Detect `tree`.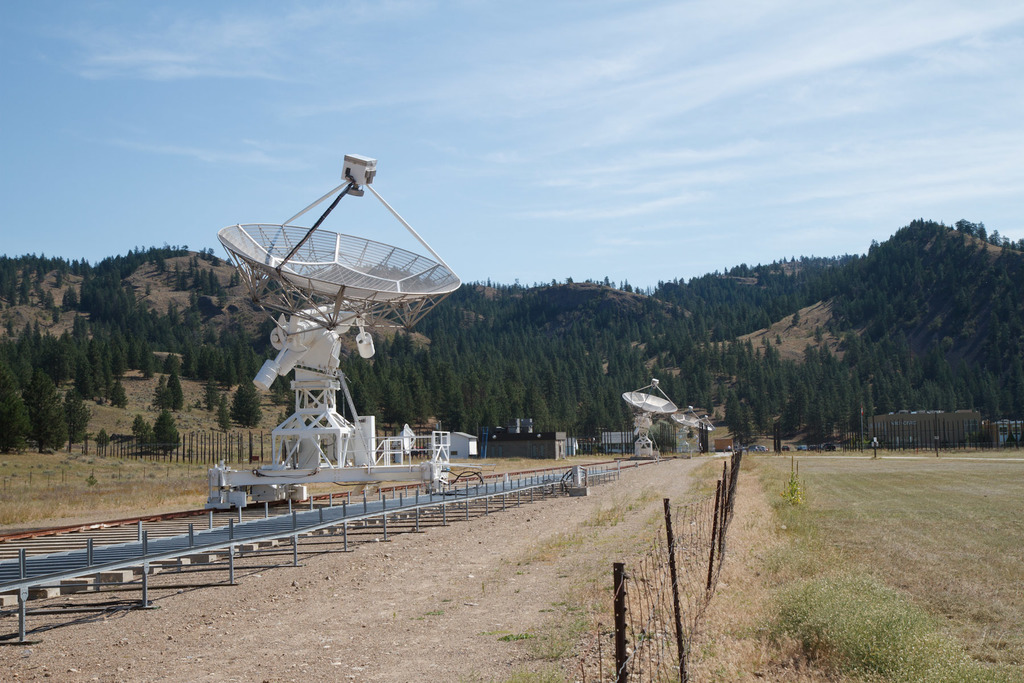
Detected at [166, 370, 184, 413].
